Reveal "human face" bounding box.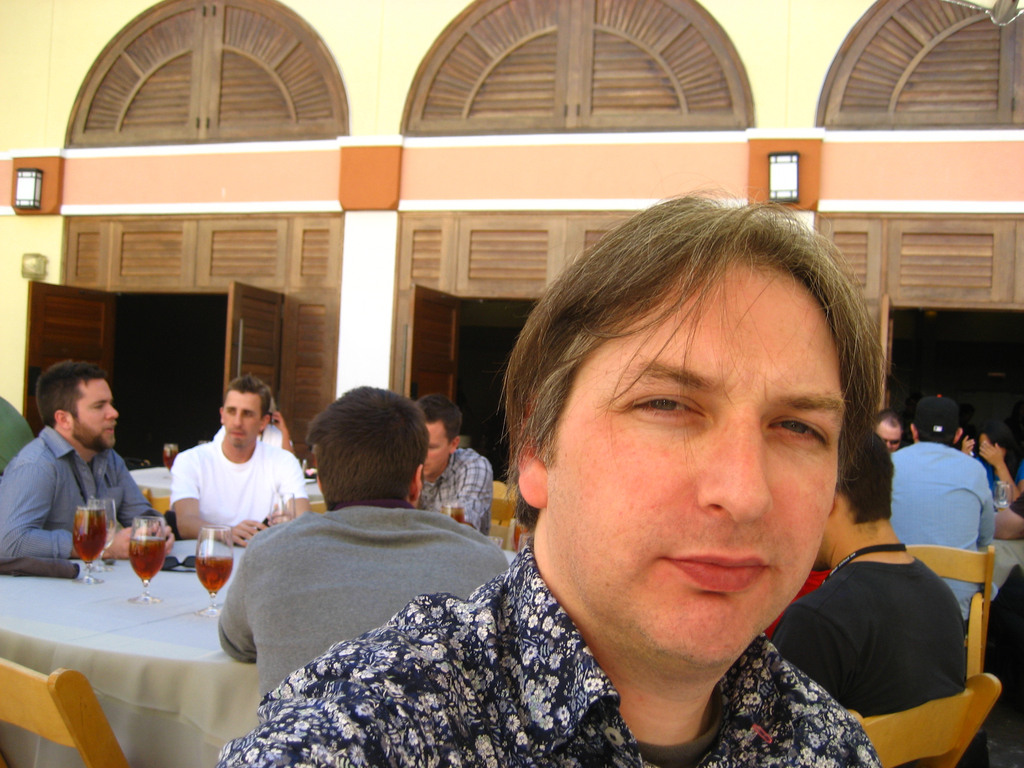
Revealed: [223, 390, 266, 447].
